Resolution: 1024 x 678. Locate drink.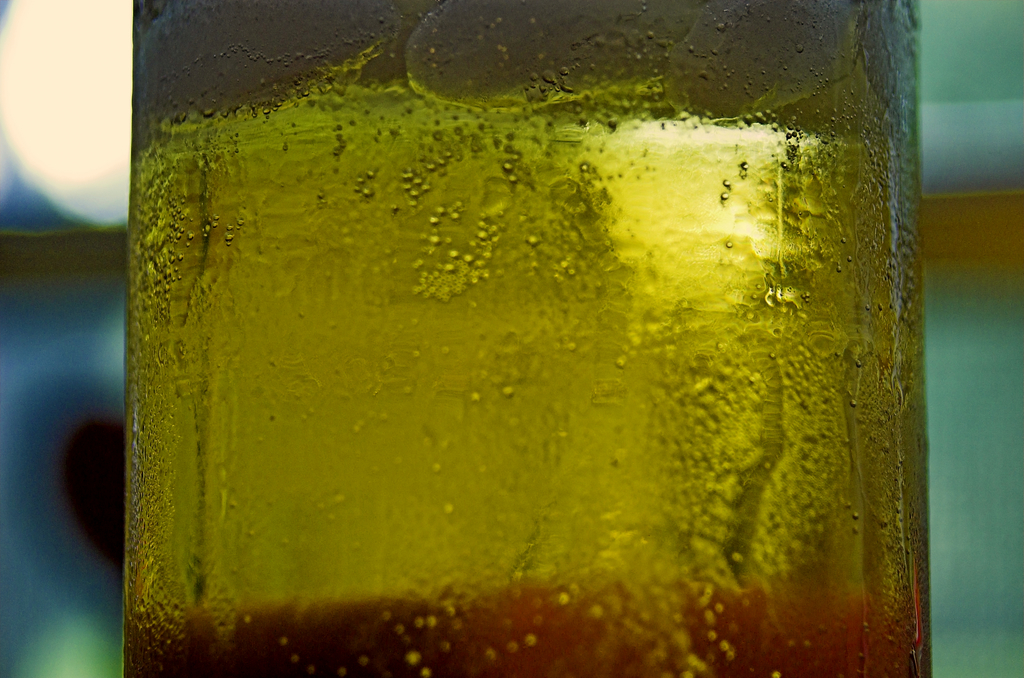
region(122, 0, 932, 677).
